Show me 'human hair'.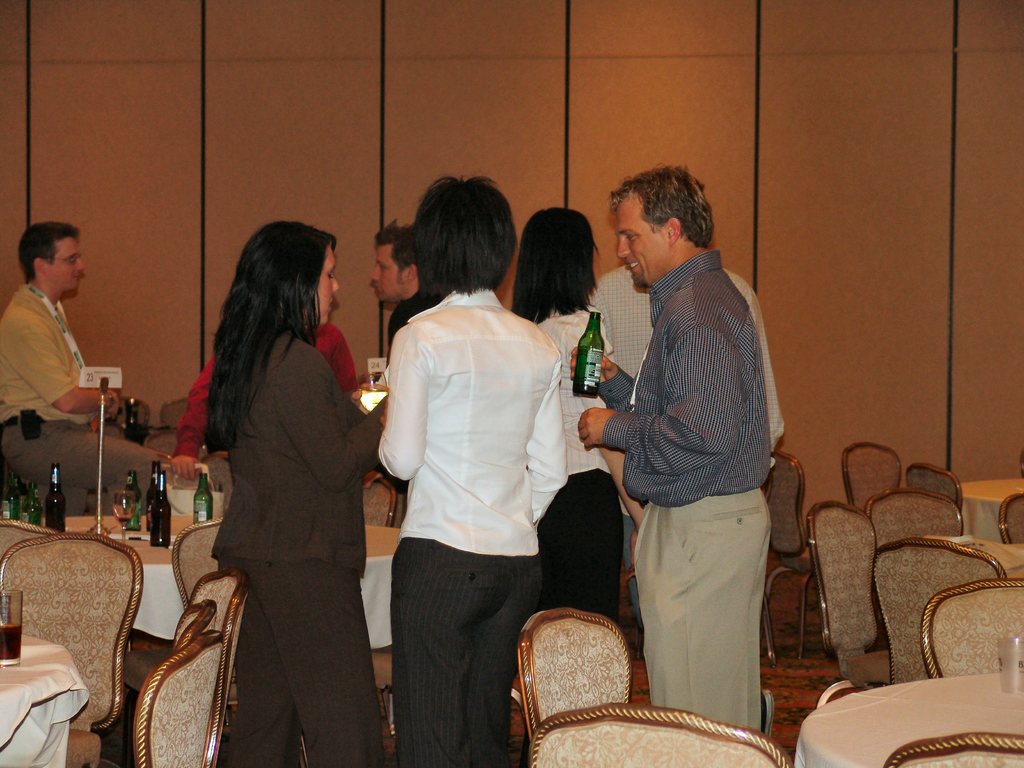
'human hair' is here: {"x1": 607, "y1": 165, "x2": 715, "y2": 246}.
